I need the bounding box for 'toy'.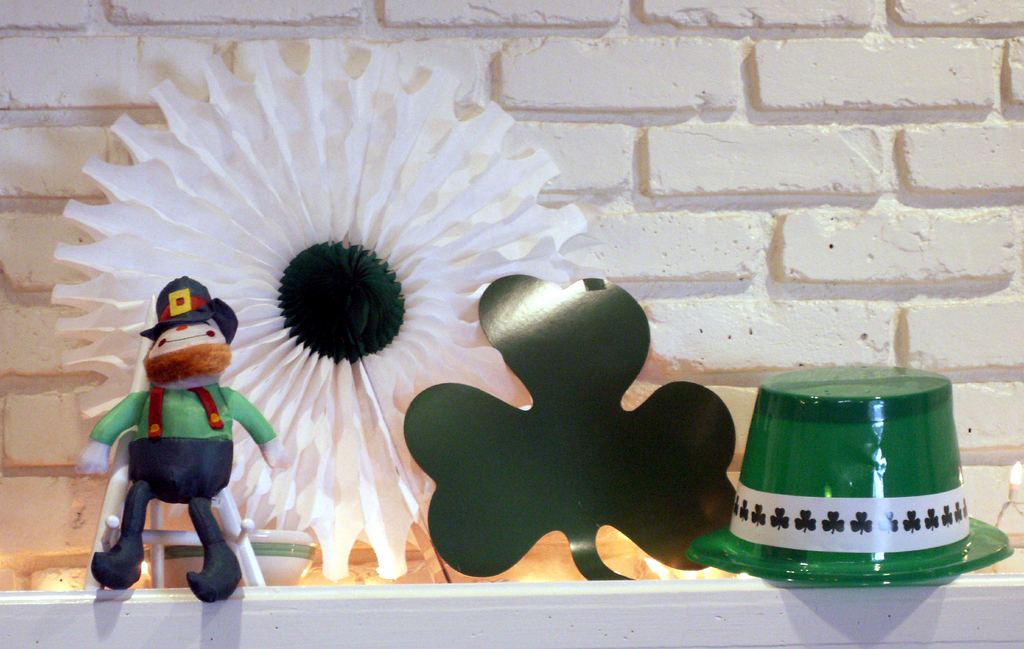
Here it is: 76 273 277 597.
